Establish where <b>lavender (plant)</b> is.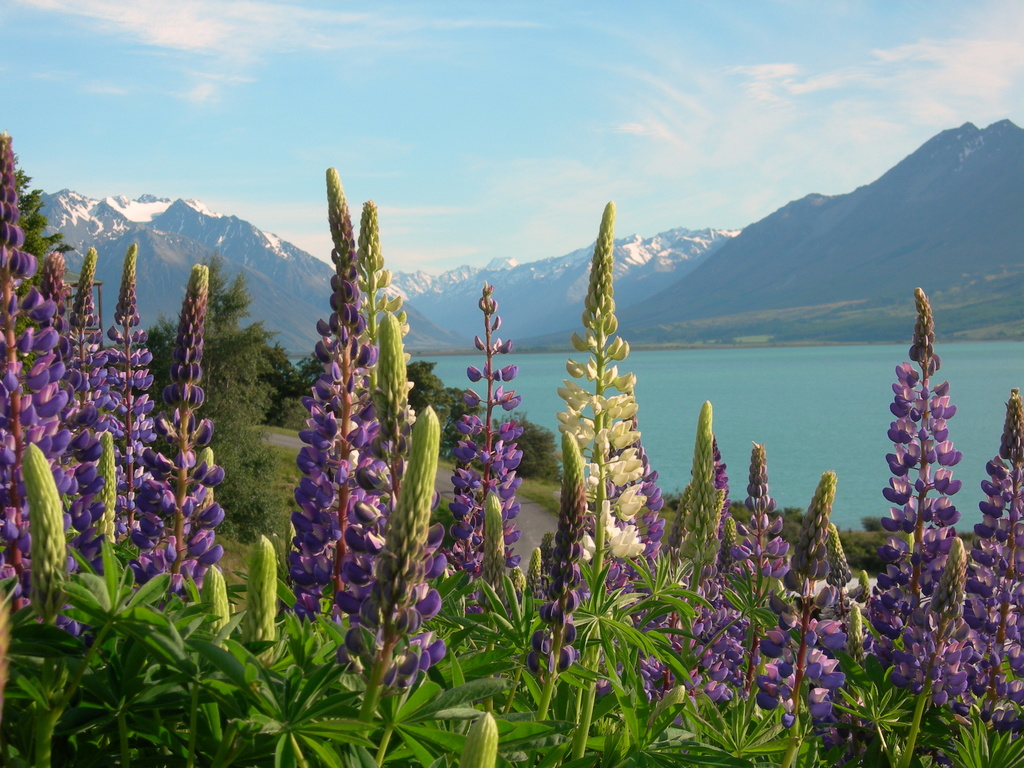
Established at (0, 130, 39, 337).
